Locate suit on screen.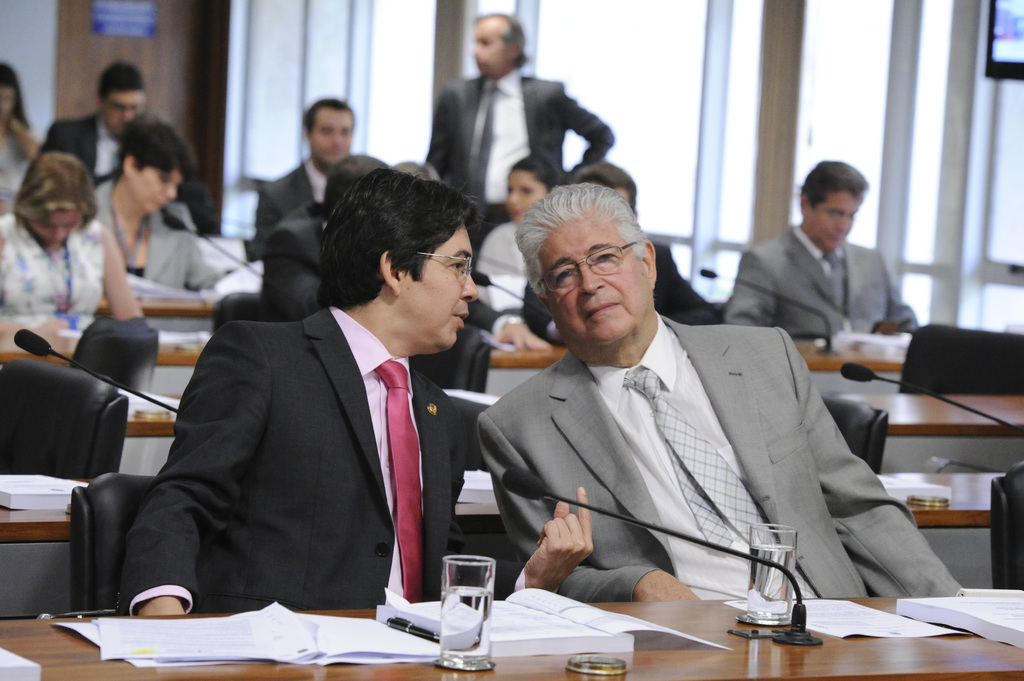
On screen at (left=723, top=224, right=920, bottom=338).
